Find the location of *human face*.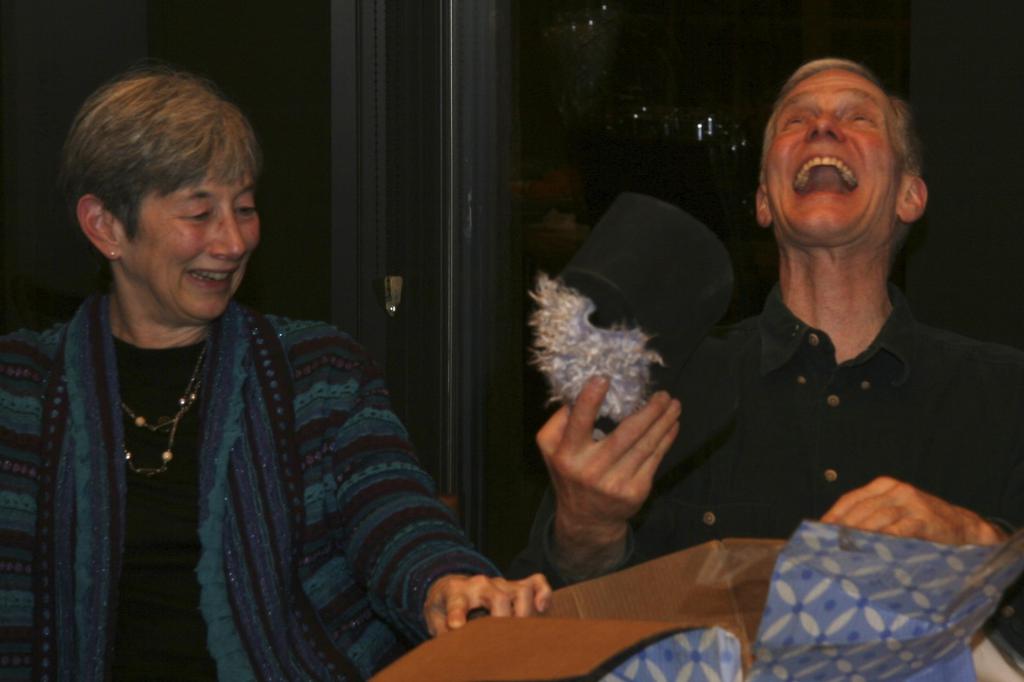
Location: (132, 170, 269, 337).
